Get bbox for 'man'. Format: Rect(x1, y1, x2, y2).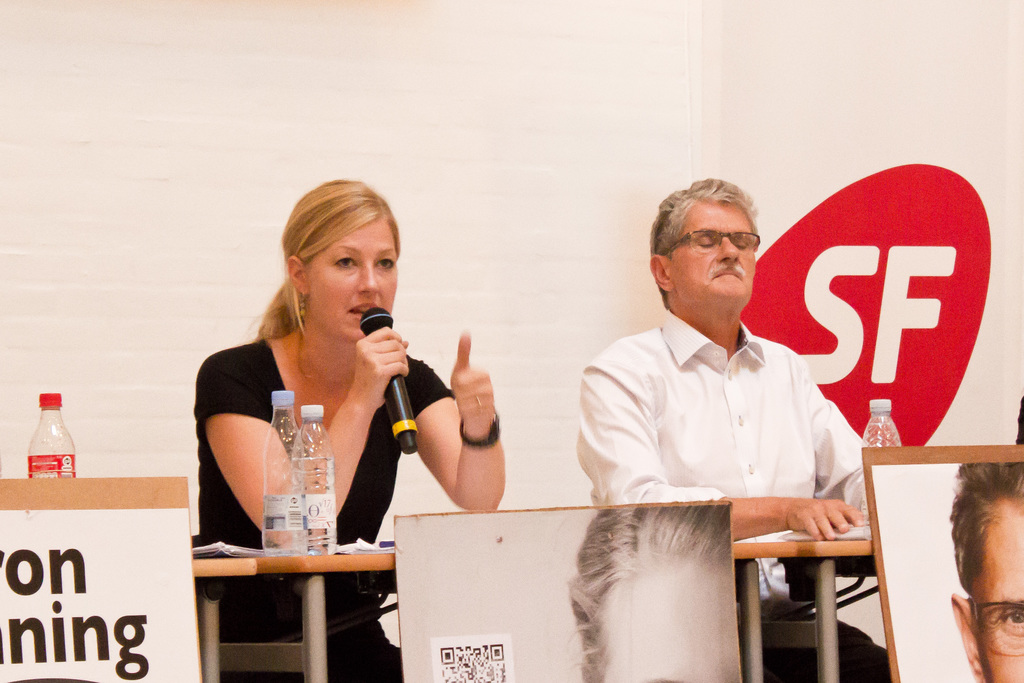
Rect(576, 197, 877, 550).
